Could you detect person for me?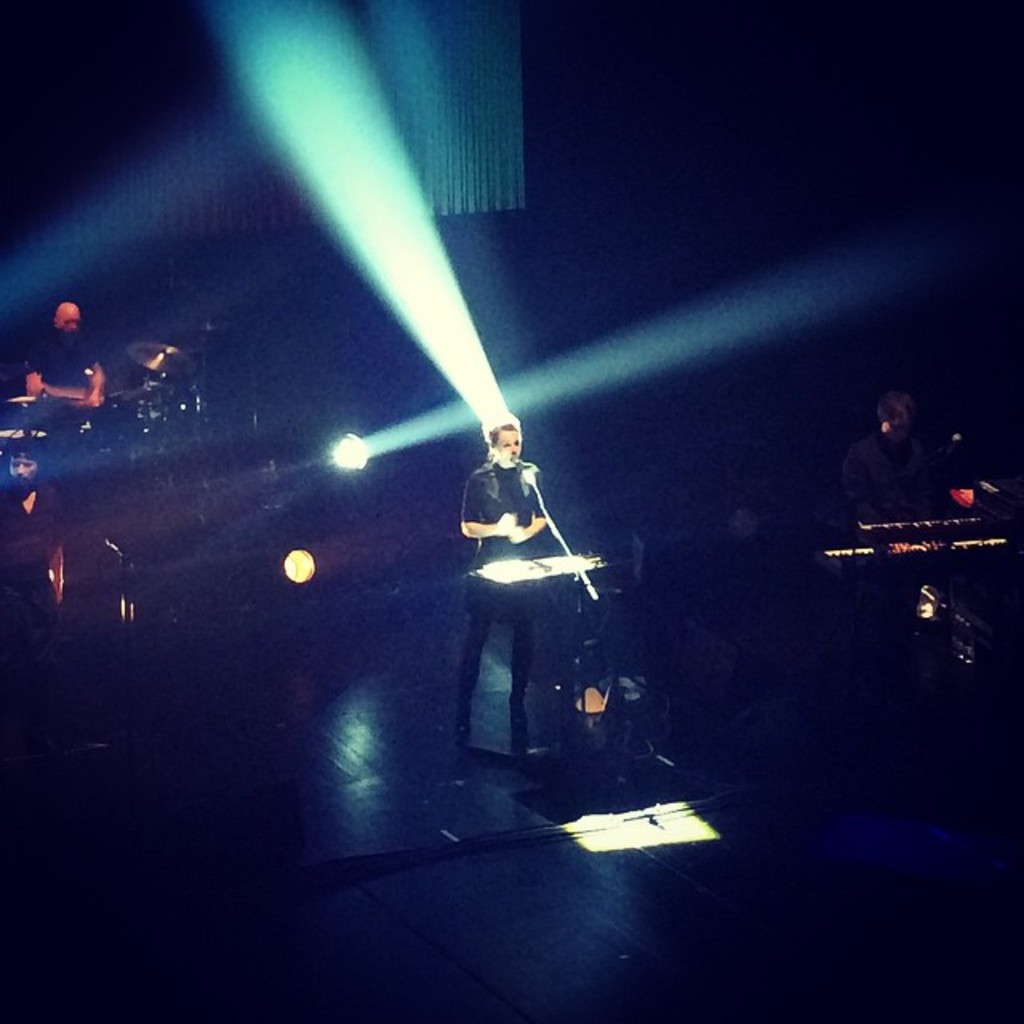
Detection result: 11 278 101 418.
